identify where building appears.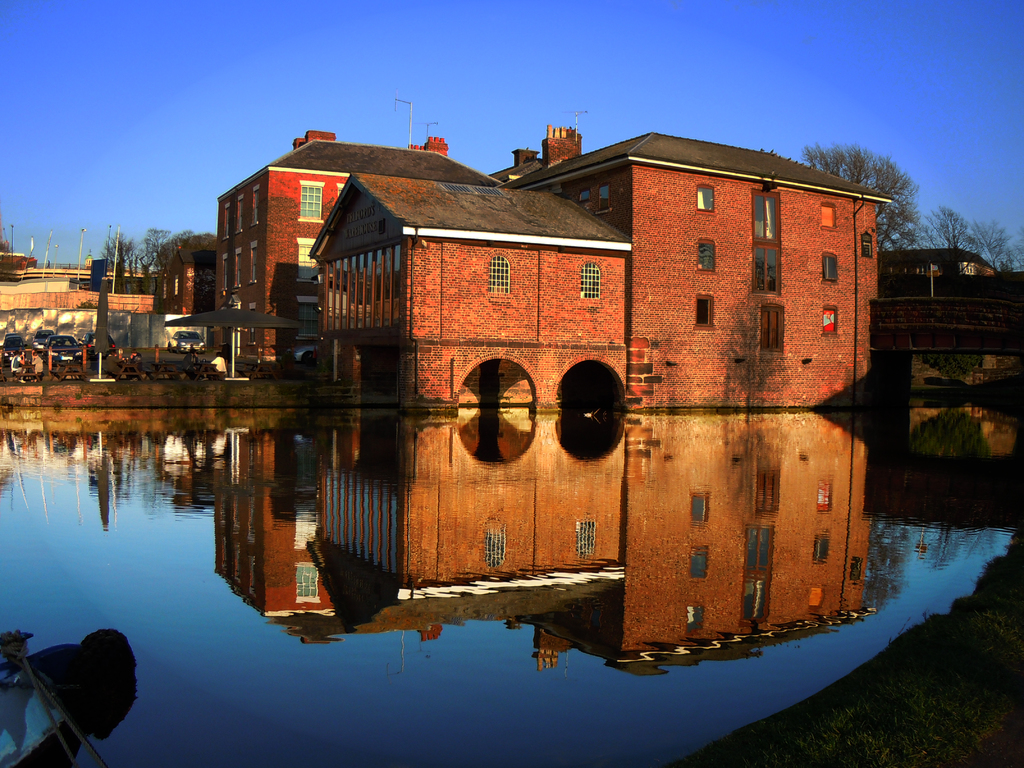
Appears at (878,249,993,277).
